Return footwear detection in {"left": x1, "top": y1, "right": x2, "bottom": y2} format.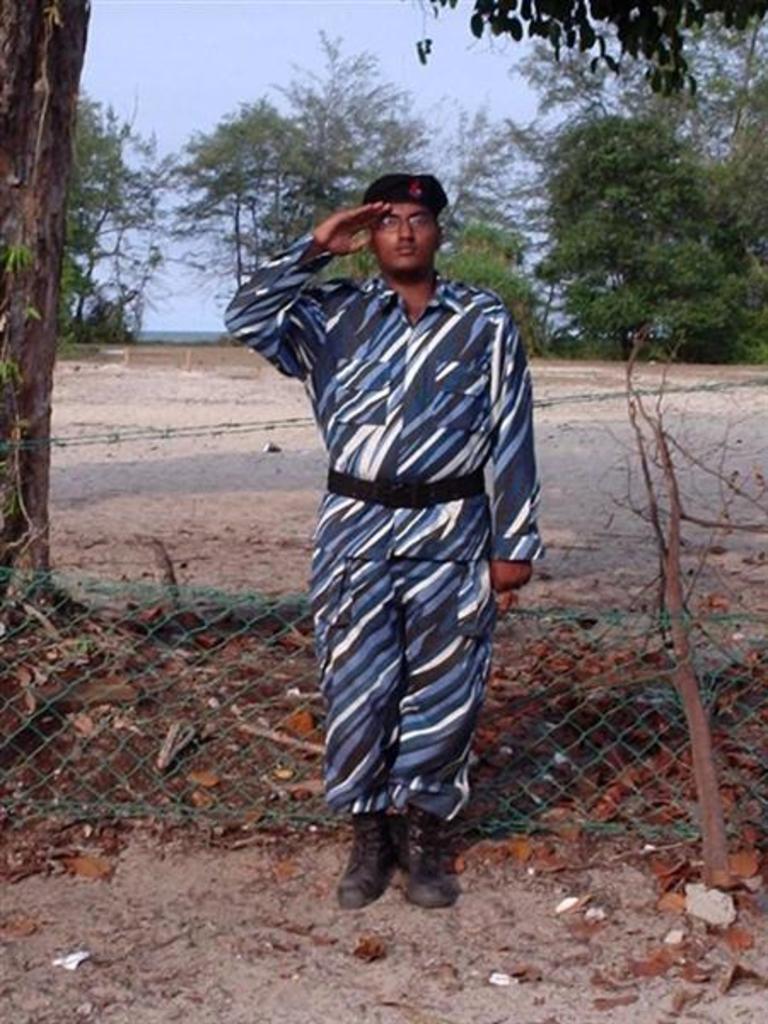
{"left": 350, "top": 821, "right": 457, "bottom": 911}.
